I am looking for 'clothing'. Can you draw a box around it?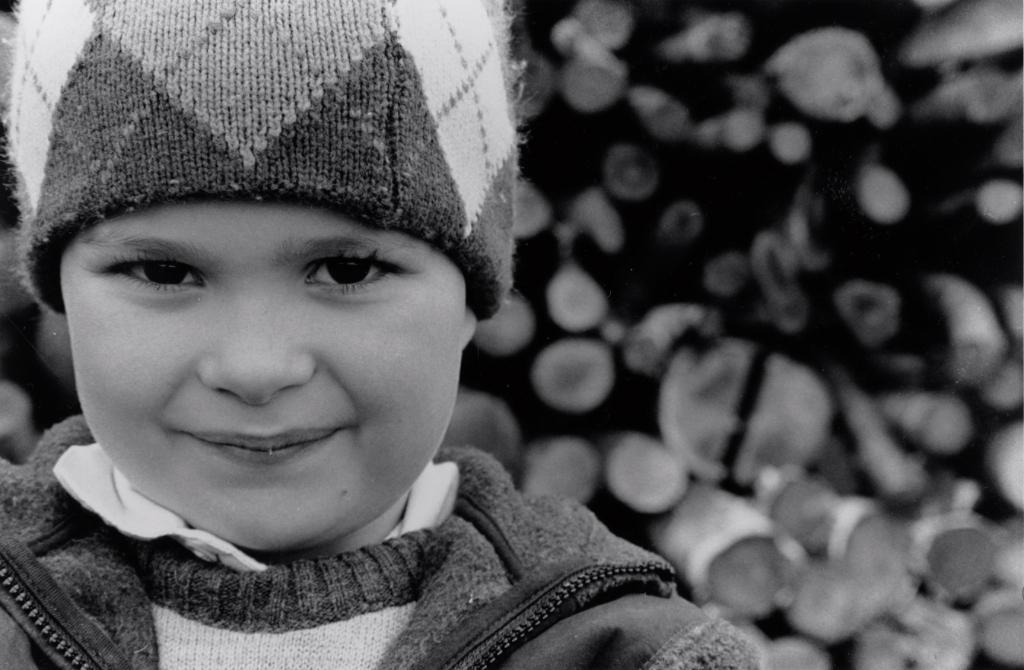
Sure, the bounding box is region(0, 406, 758, 669).
